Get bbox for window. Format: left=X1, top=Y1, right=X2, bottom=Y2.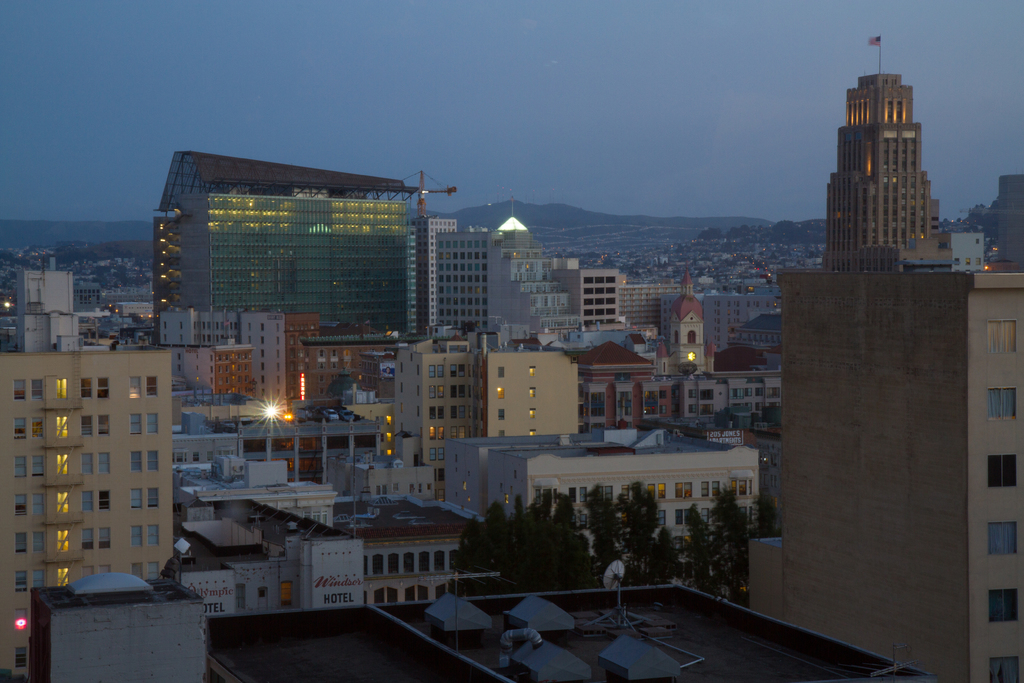
left=685, top=331, right=698, bottom=345.
